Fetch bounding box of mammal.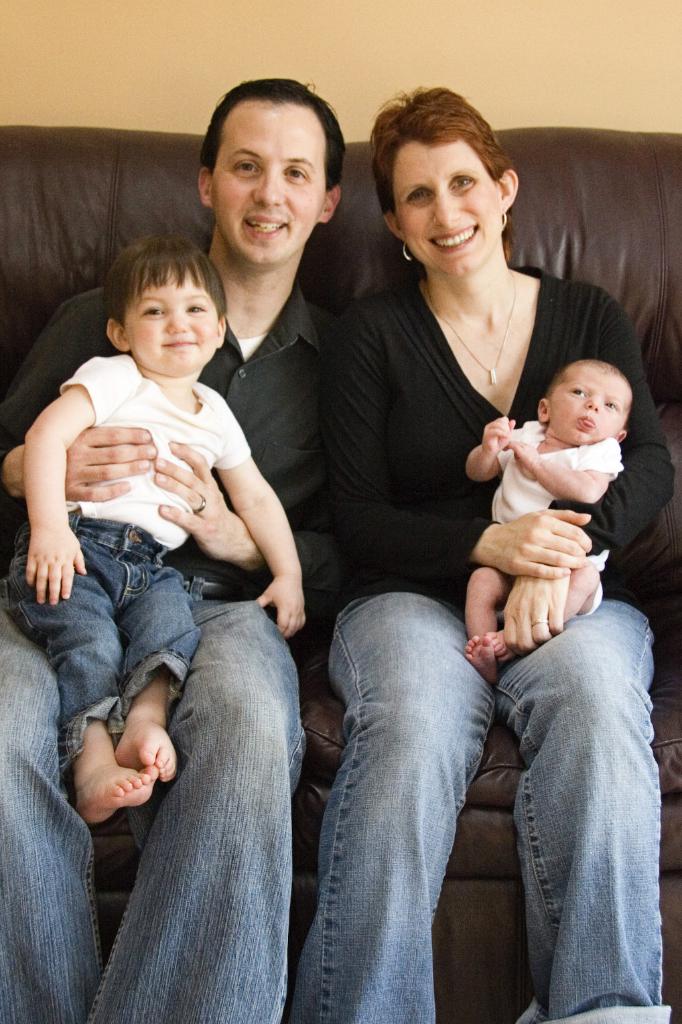
Bbox: 7/231/309/822.
